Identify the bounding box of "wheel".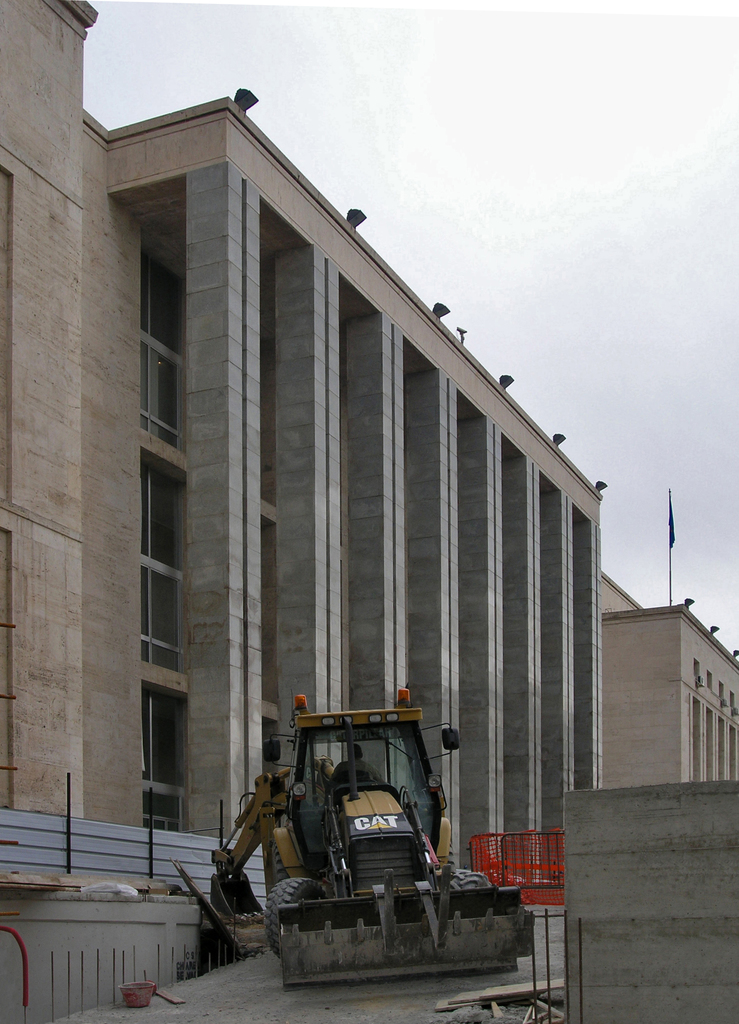
crop(448, 867, 498, 891).
